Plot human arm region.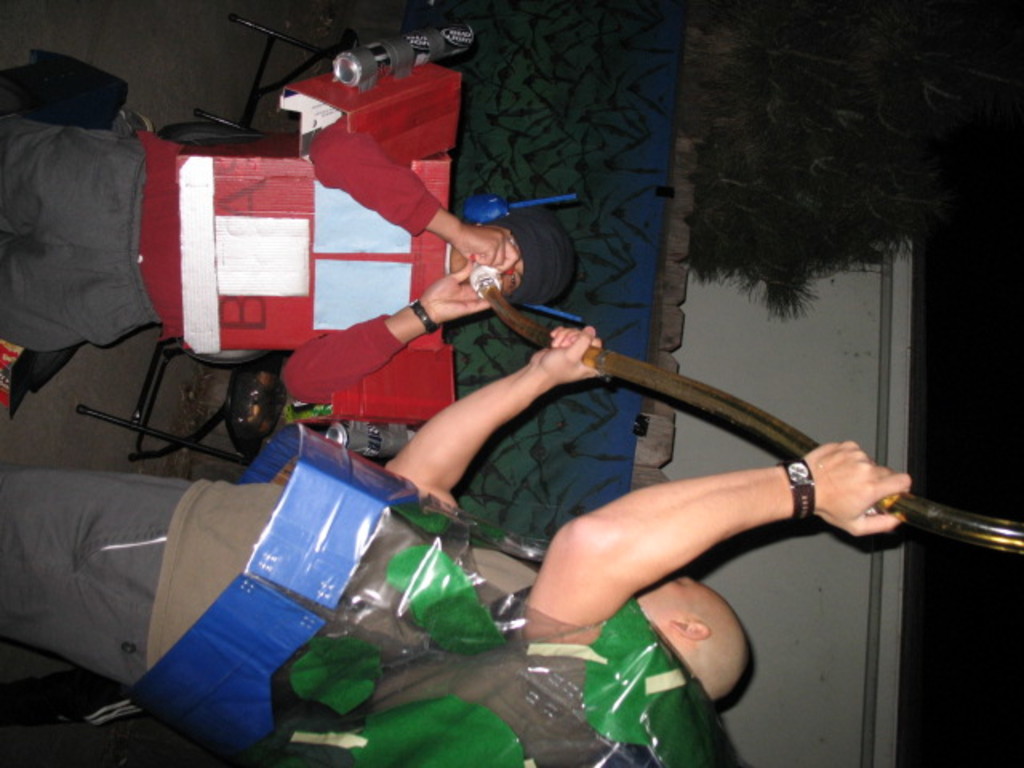
Plotted at bbox=(368, 318, 606, 530).
